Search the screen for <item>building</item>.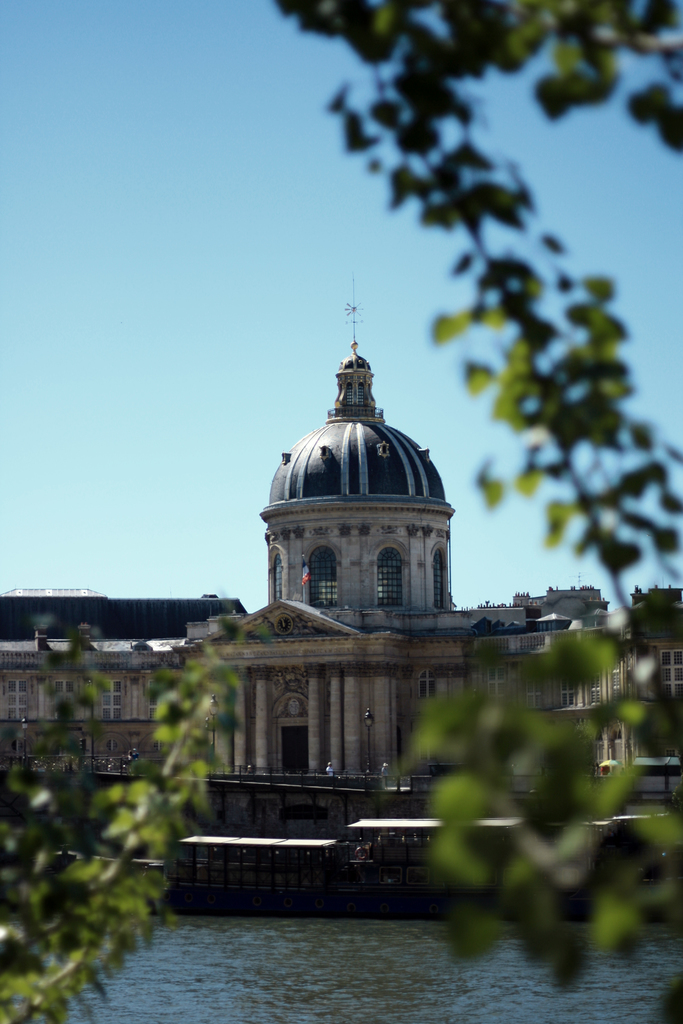
Found at bbox=(0, 340, 681, 780).
